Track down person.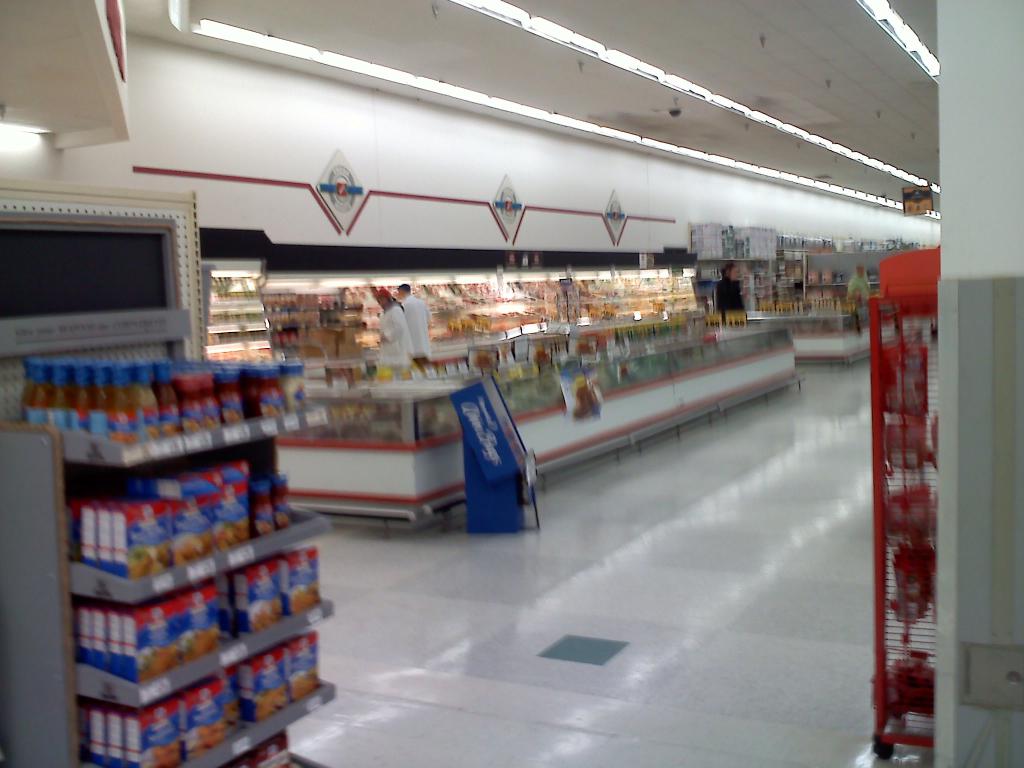
Tracked to 371, 285, 415, 365.
